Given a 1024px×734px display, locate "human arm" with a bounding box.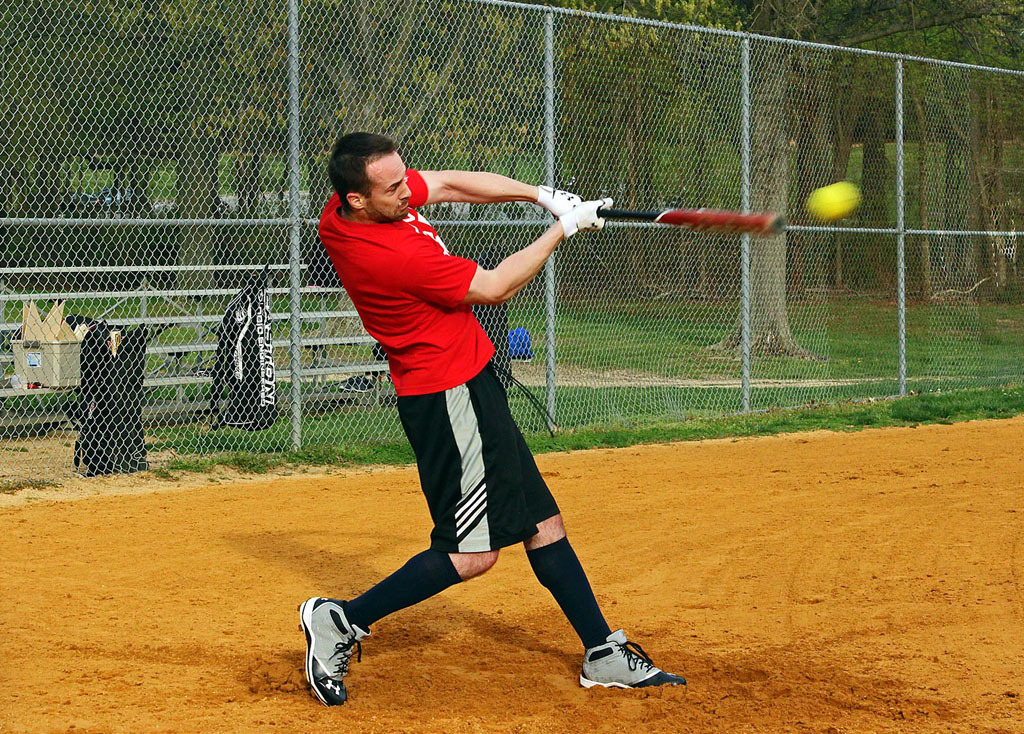
Located: [388, 197, 614, 315].
